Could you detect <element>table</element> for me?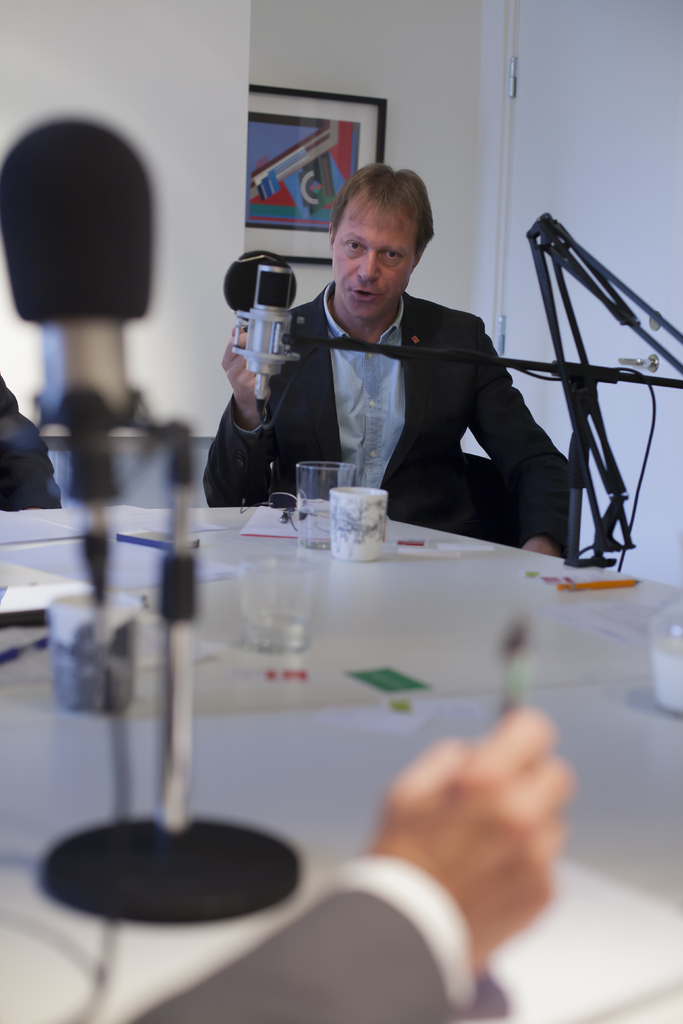
Detection result: [left=4, top=487, right=648, bottom=984].
